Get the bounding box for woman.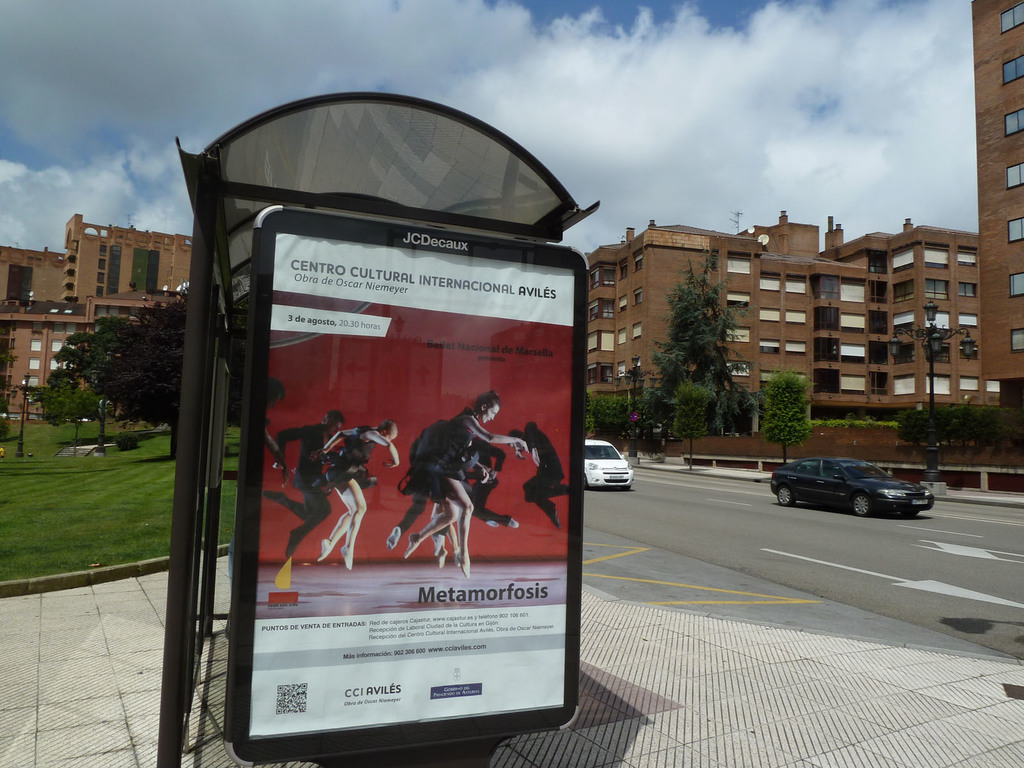
box=[305, 417, 403, 574].
